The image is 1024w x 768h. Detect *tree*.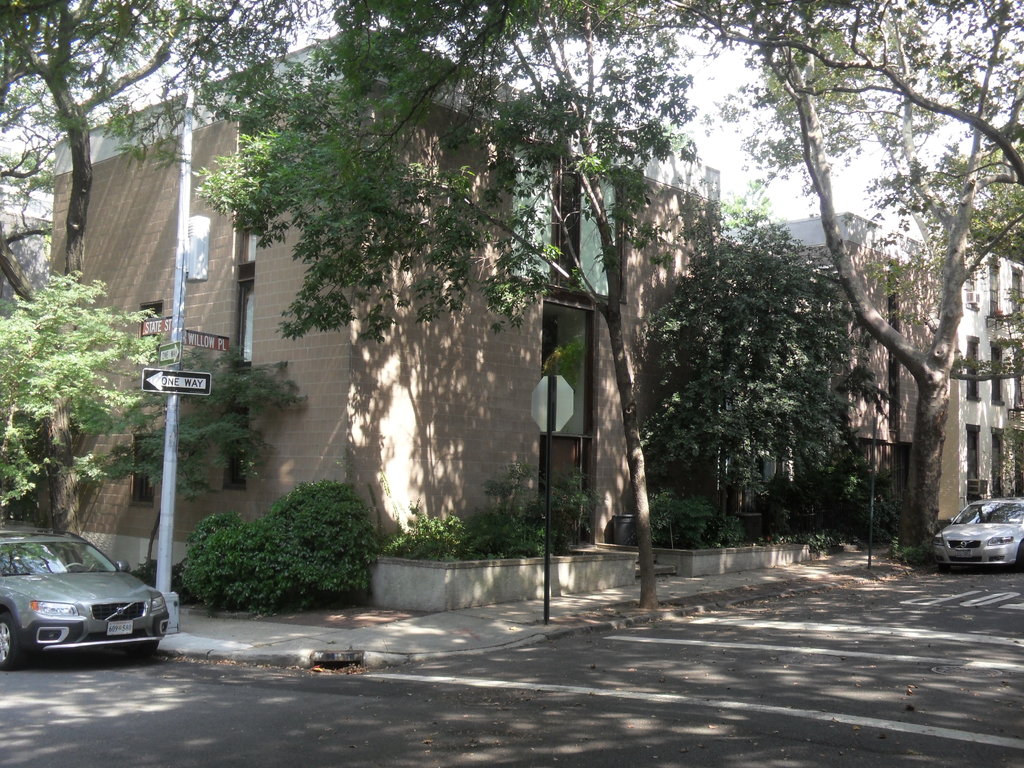
Detection: box(680, 0, 1023, 563).
